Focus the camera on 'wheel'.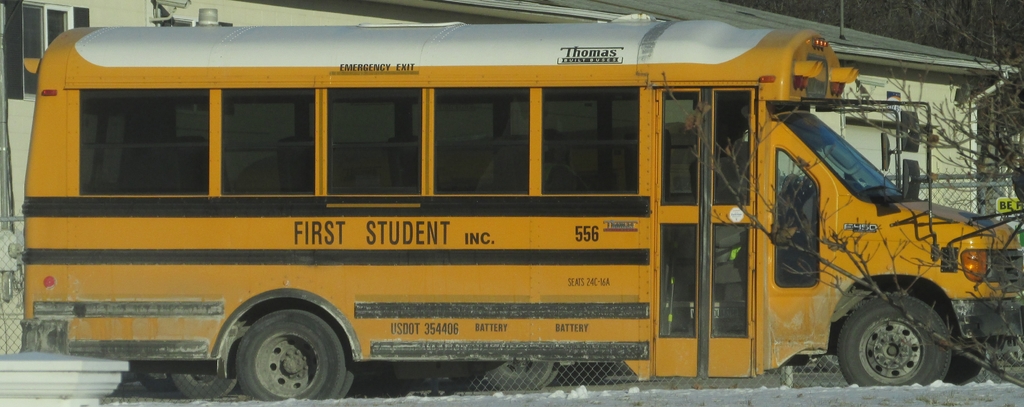
Focus region: box(541, 366, 559, 388).
